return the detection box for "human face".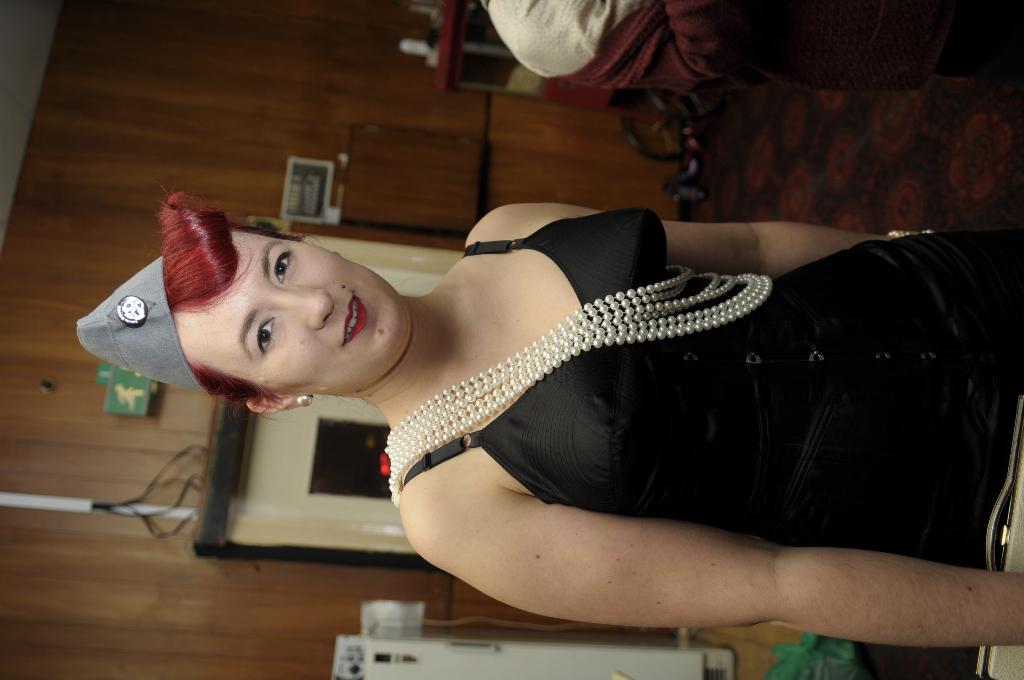
crop(172, 229, 406, 398).
